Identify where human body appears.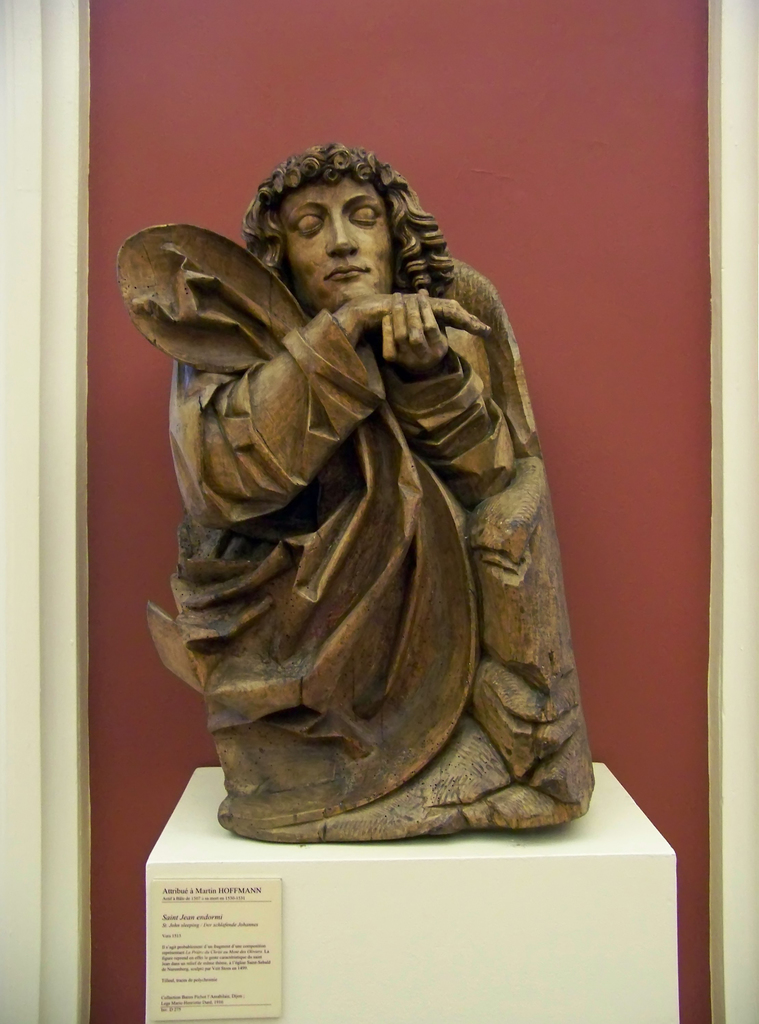
Appears at <region>63, 168, 601, 824</region>.
